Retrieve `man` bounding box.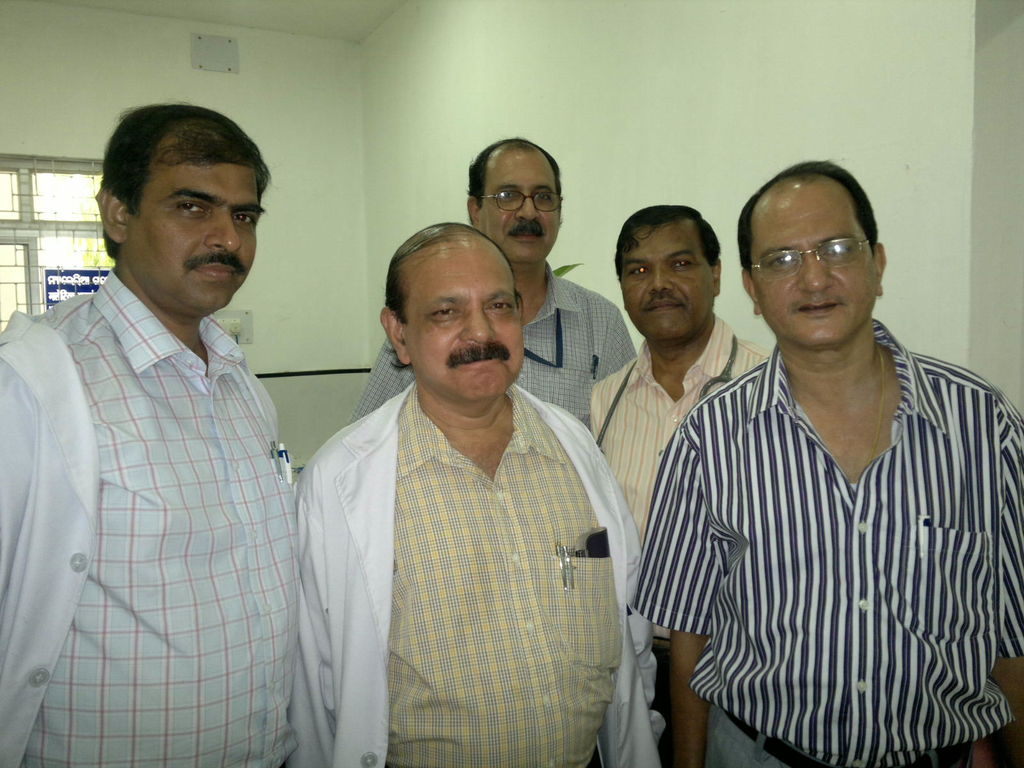
Bounding box: [x1=300, y1=220, x2=664, y2=767].
